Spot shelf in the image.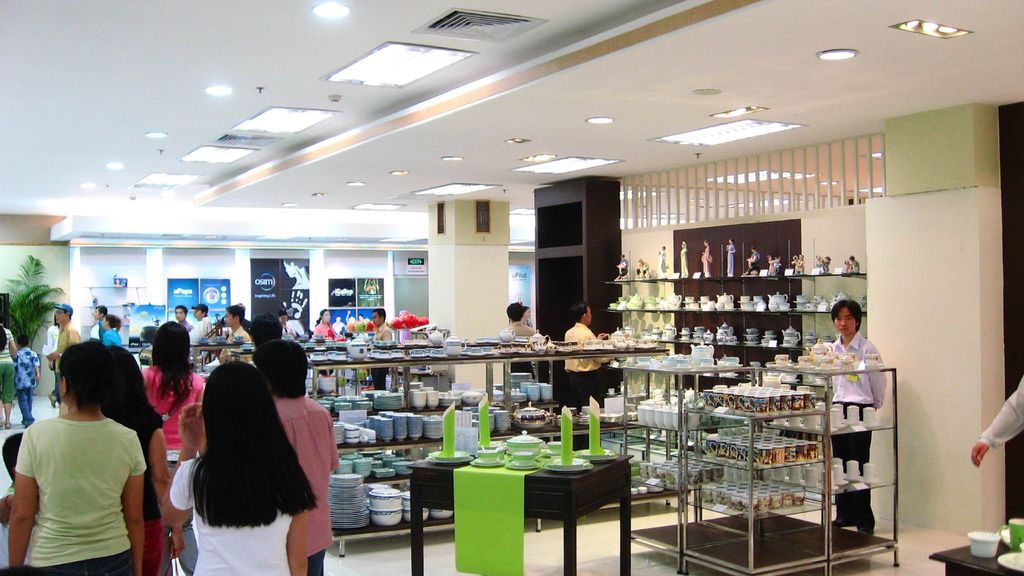
shelf found at bbox(613, 289, 762, 316).
